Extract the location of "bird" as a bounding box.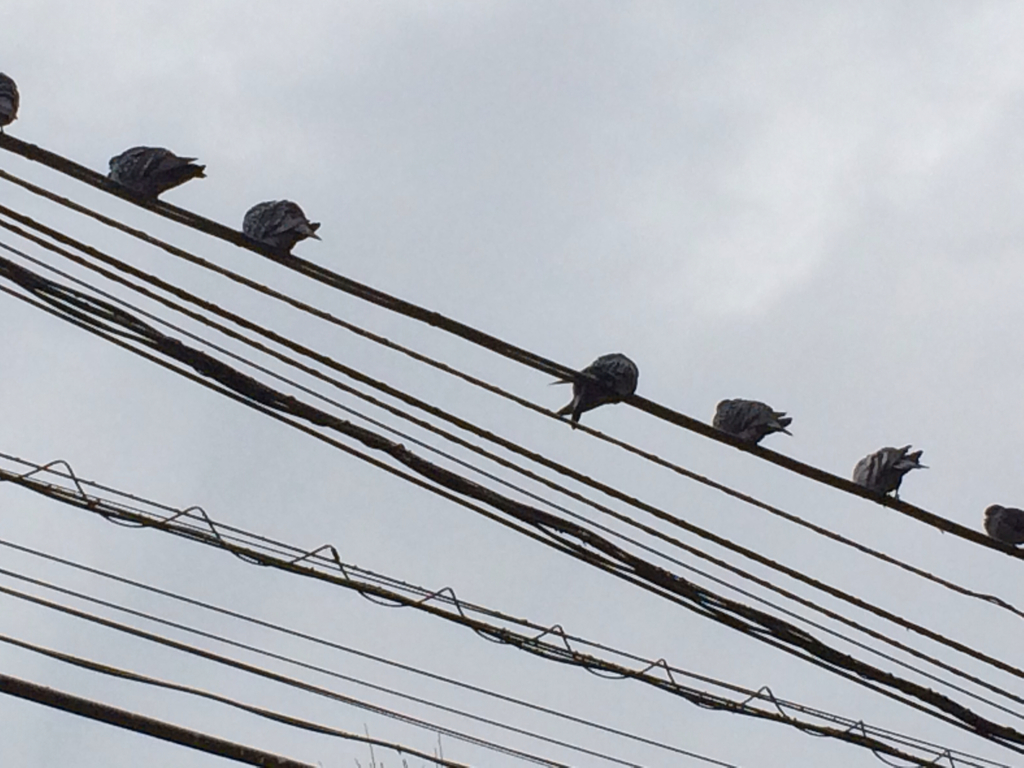
box(244, 197, 324, 254).
